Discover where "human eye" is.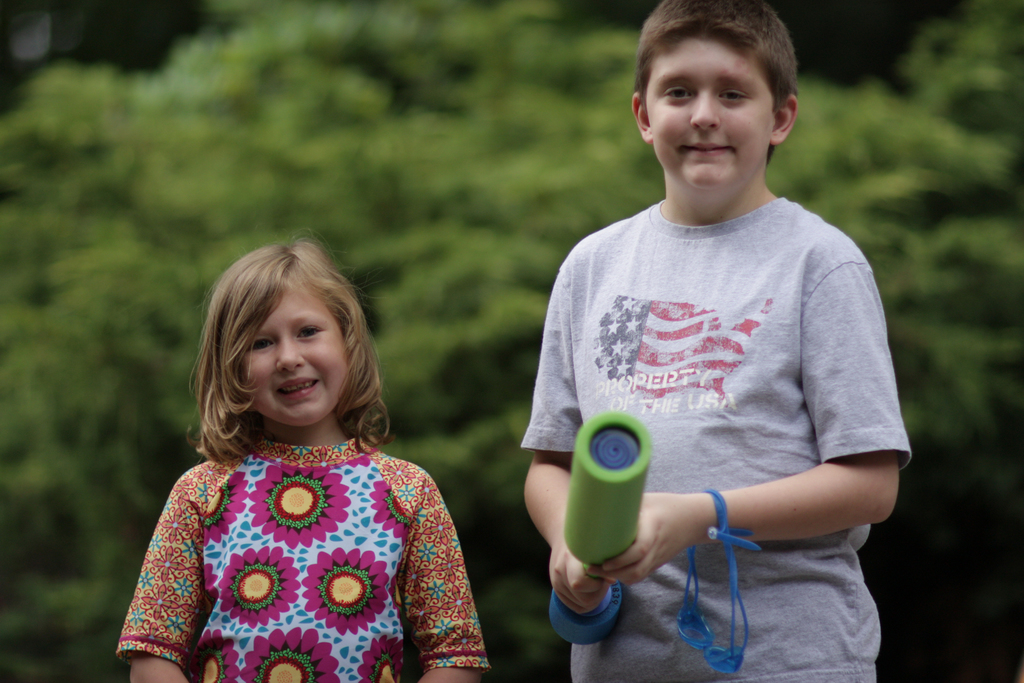
Discovered at x1=661 y1=83 x2=696 y2=104.
